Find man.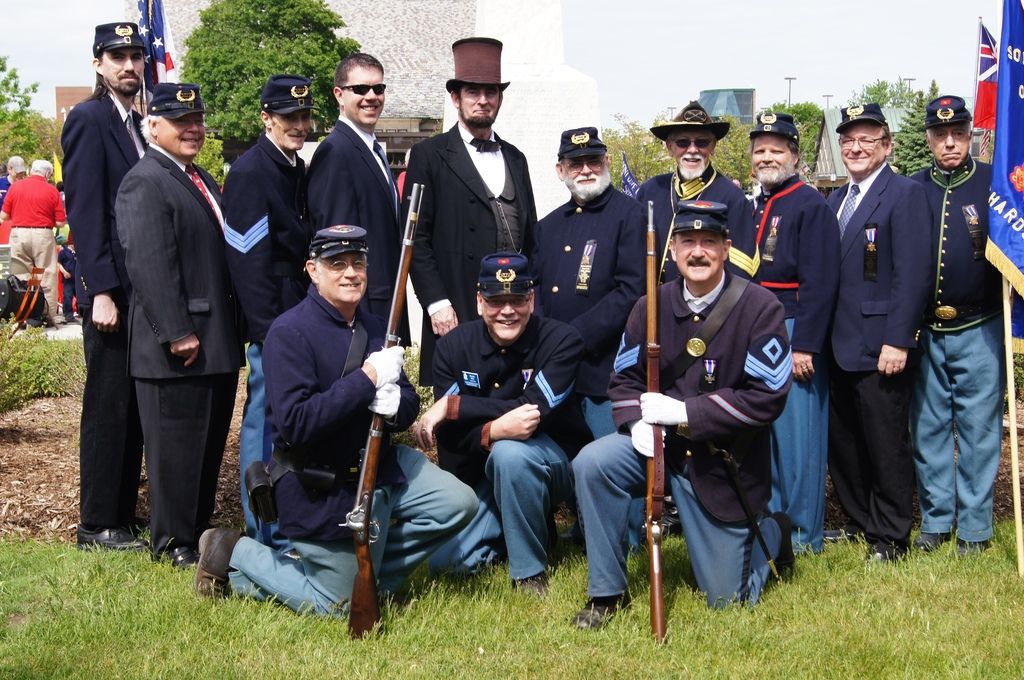
59,16,144,554.
